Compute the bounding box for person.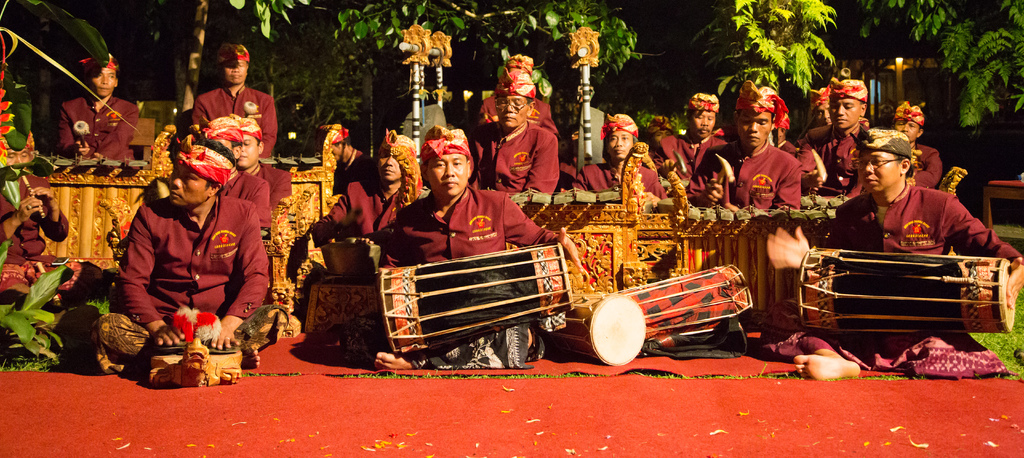
box(472, 67, 561, 197).
